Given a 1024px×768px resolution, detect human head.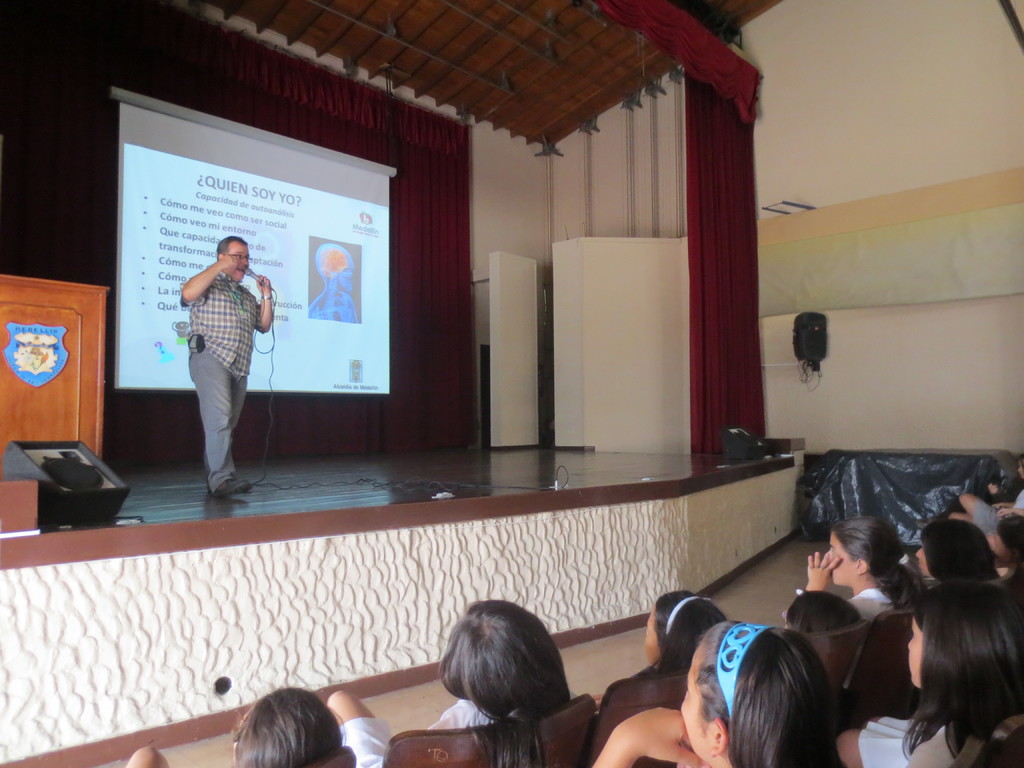
<bbox>232, 688, 344, 767</bbox>.
